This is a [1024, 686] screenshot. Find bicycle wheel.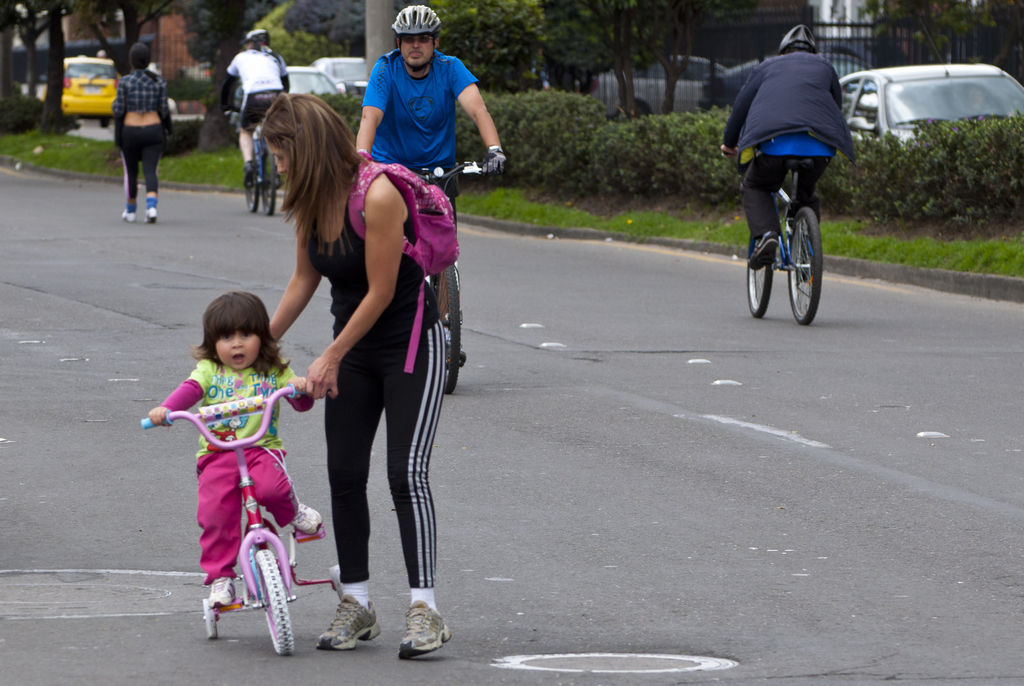
Bounding box: bbox=[255, 546, 294, 657].
